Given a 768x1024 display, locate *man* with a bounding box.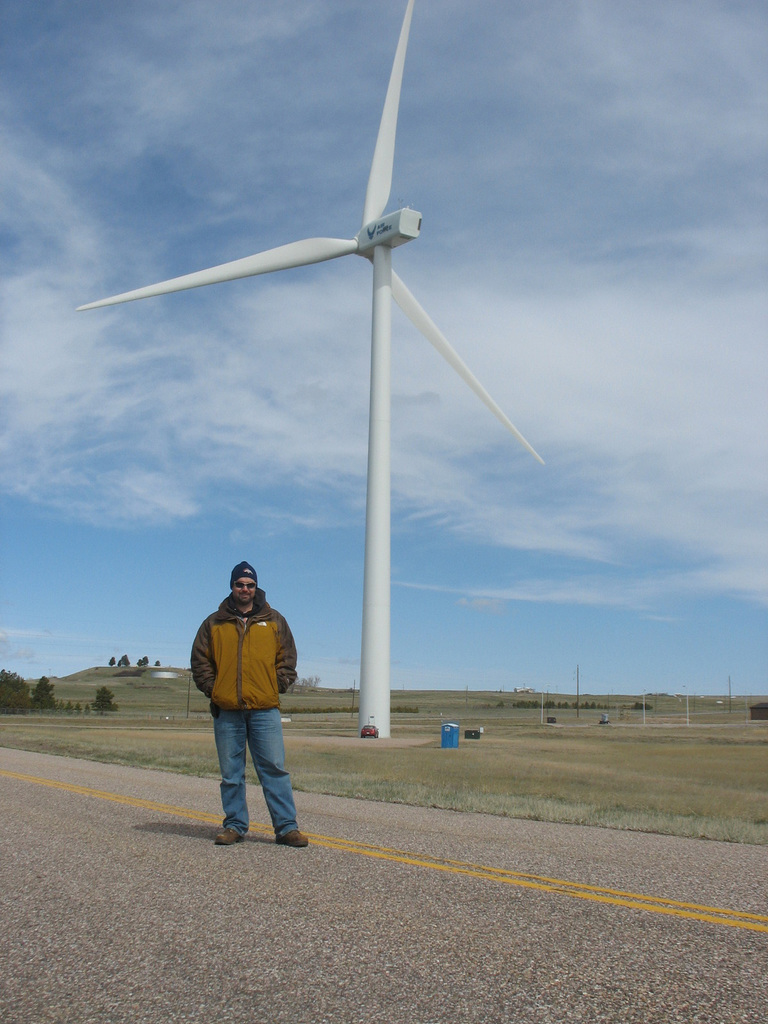
Located: left=188, top=559, right=316, bottom=848.
